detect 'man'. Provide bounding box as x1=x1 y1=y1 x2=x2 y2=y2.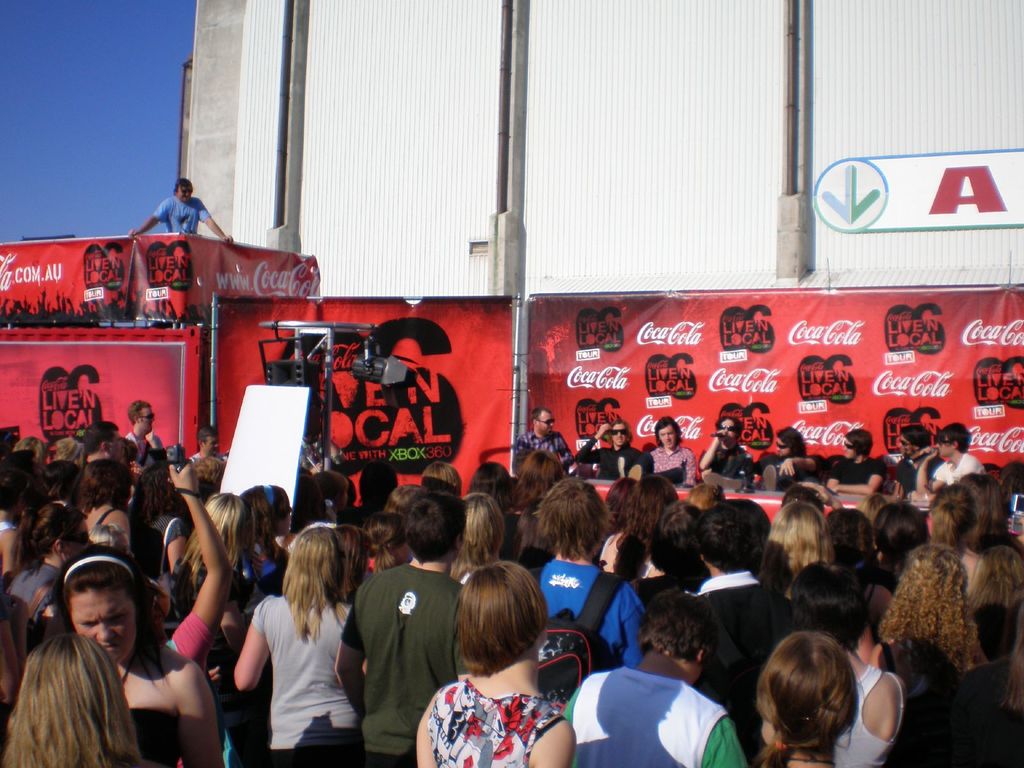
x1=829 y1=427 x2=884 y2=493.
